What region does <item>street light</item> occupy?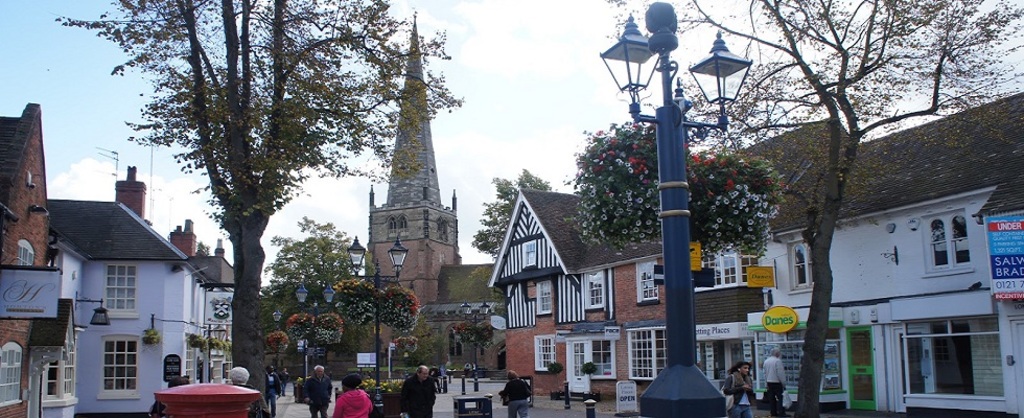
l=460, t=300, r=490, b=372.
